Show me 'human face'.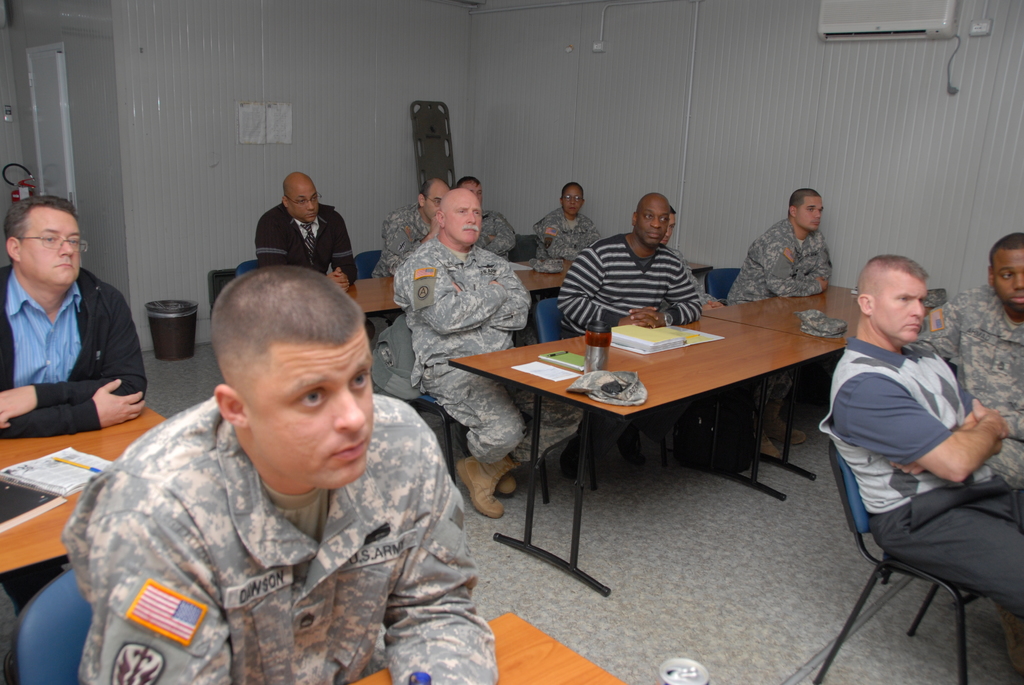
'human face' is here: x1=459 y1=182 x2=483 y2=199.
